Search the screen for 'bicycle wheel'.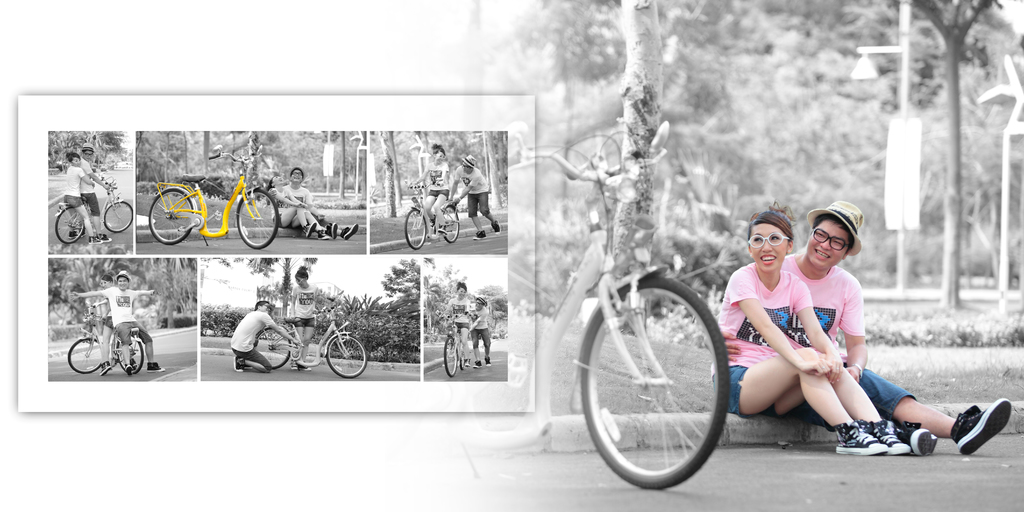
Found at pyautogui.locateOnScreen(576, 273, 730, 491).
